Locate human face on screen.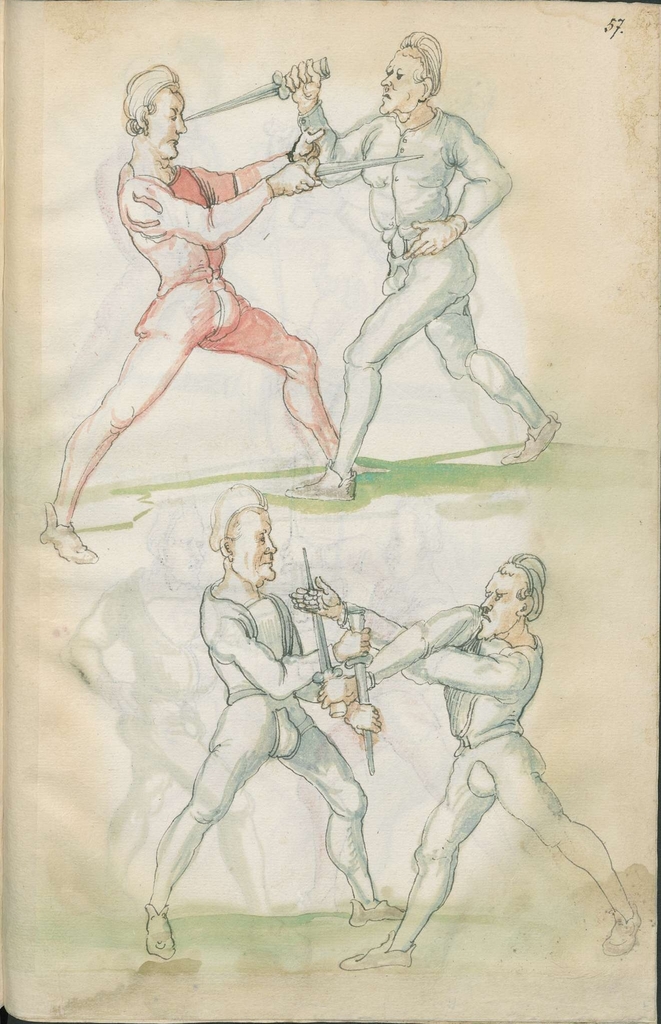
On screen at (x1=374, y1=52, x2=427, y2=113).
